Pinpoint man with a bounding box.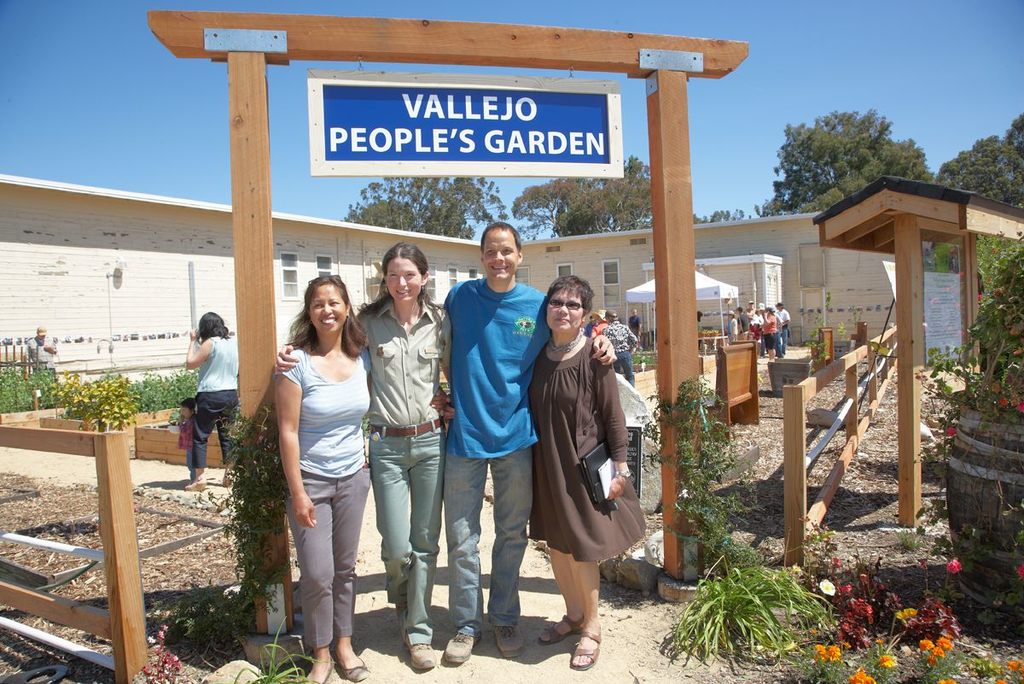
<bbox>628, 307, 643, 336</bbox>.
